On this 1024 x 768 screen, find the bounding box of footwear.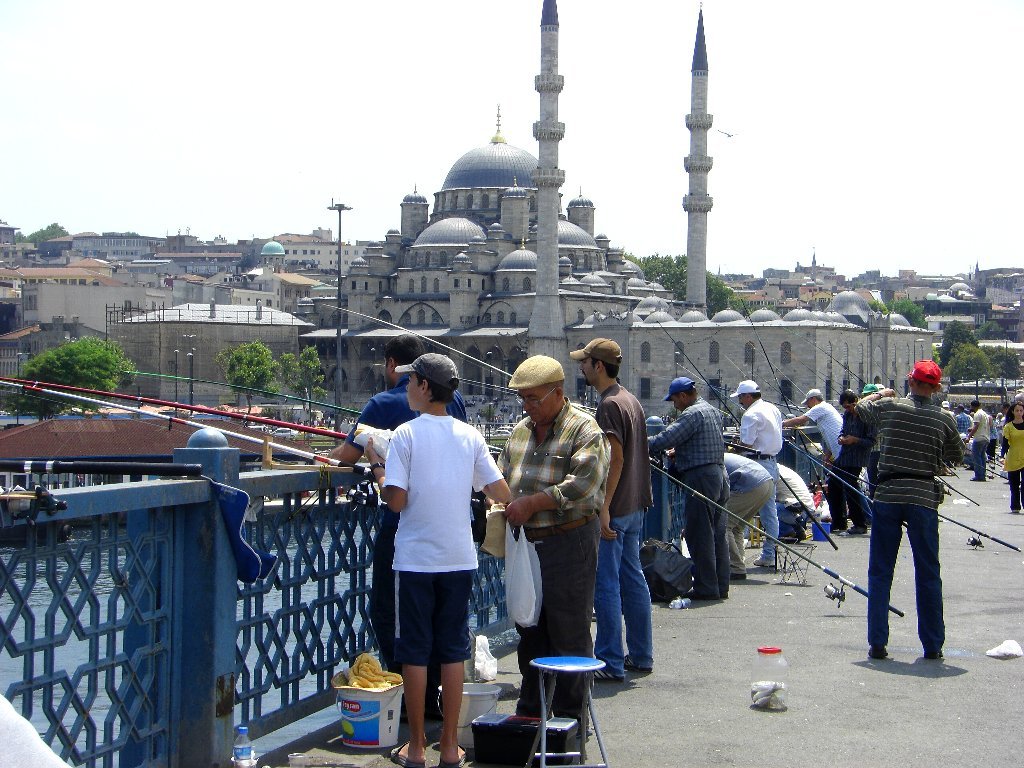
Bounding box: BBox(439, 743, 478, 764).
